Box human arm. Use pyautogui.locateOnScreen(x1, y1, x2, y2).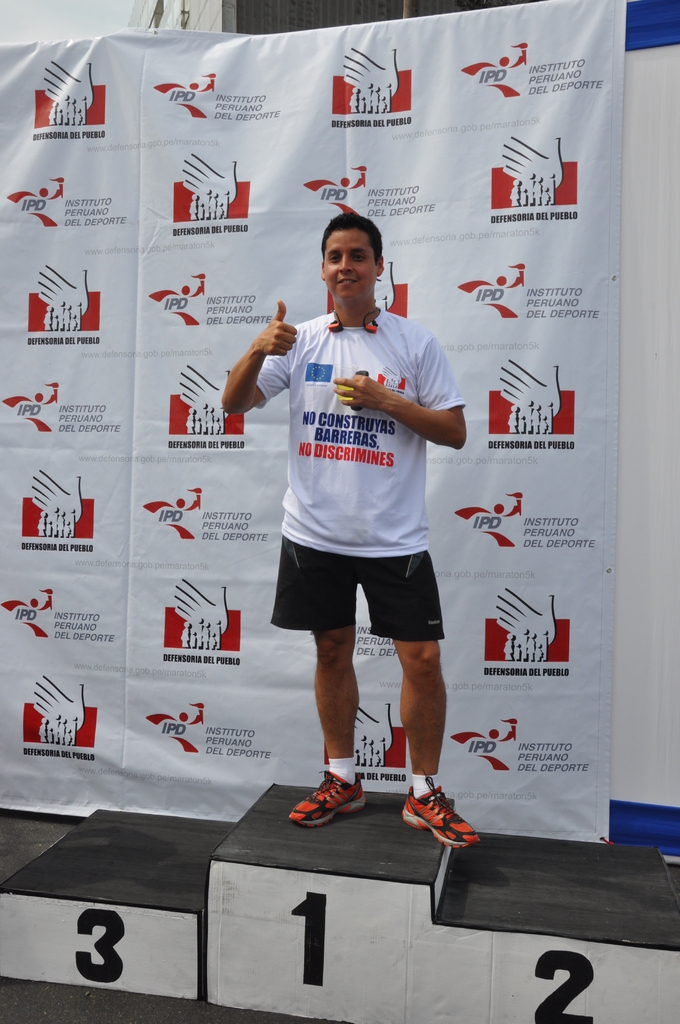
pyautogui.locateOnScreen(486, 349, 560, 415).
